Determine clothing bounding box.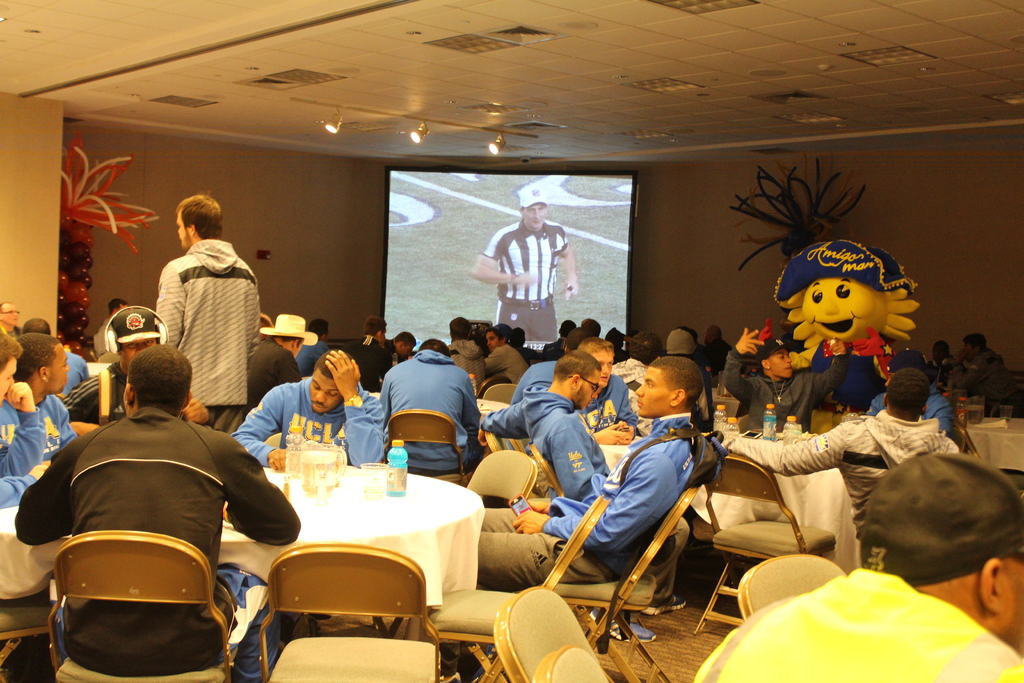
Determined: 702:545:1023:682.
